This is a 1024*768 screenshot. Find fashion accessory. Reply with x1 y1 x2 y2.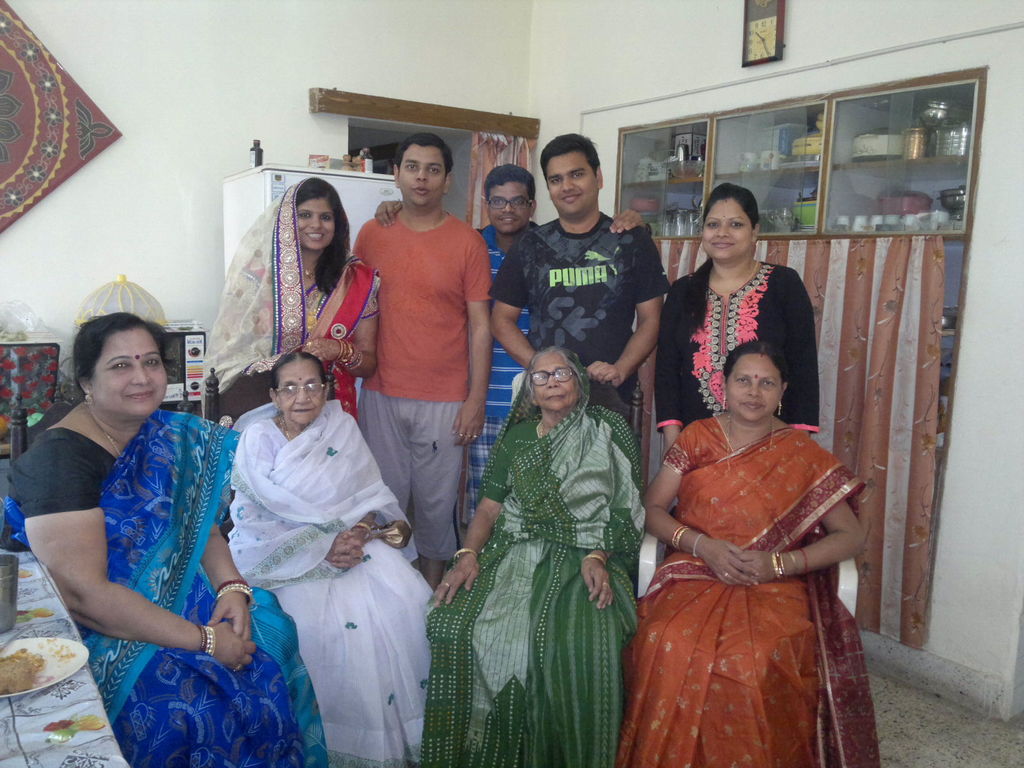
232 665 246 672.
